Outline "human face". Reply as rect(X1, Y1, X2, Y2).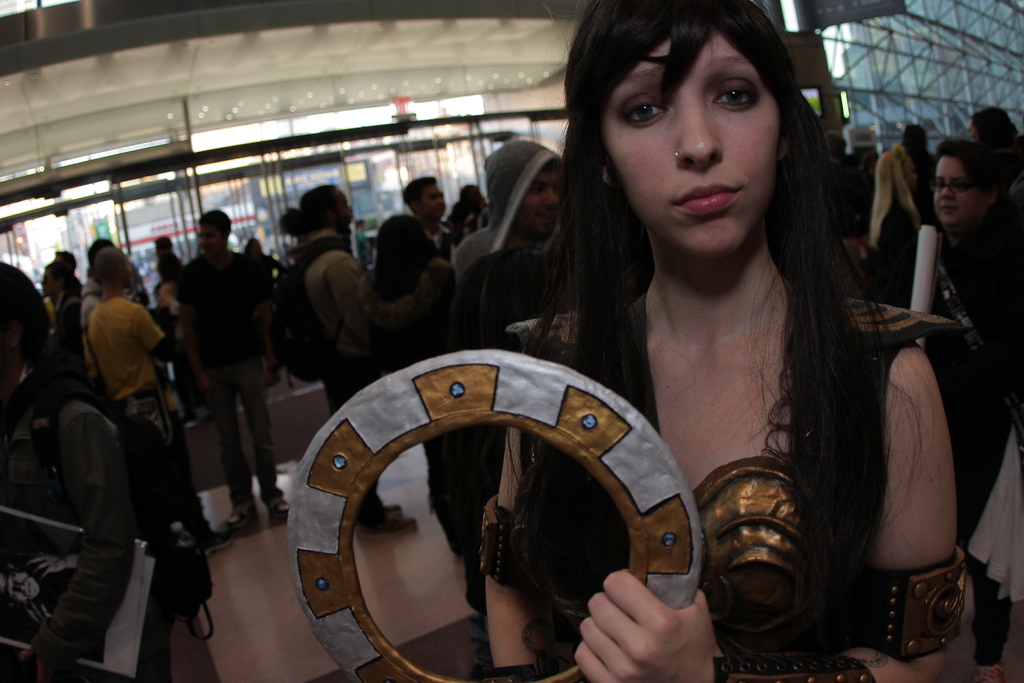
rect(516, 169, 557, 237).
